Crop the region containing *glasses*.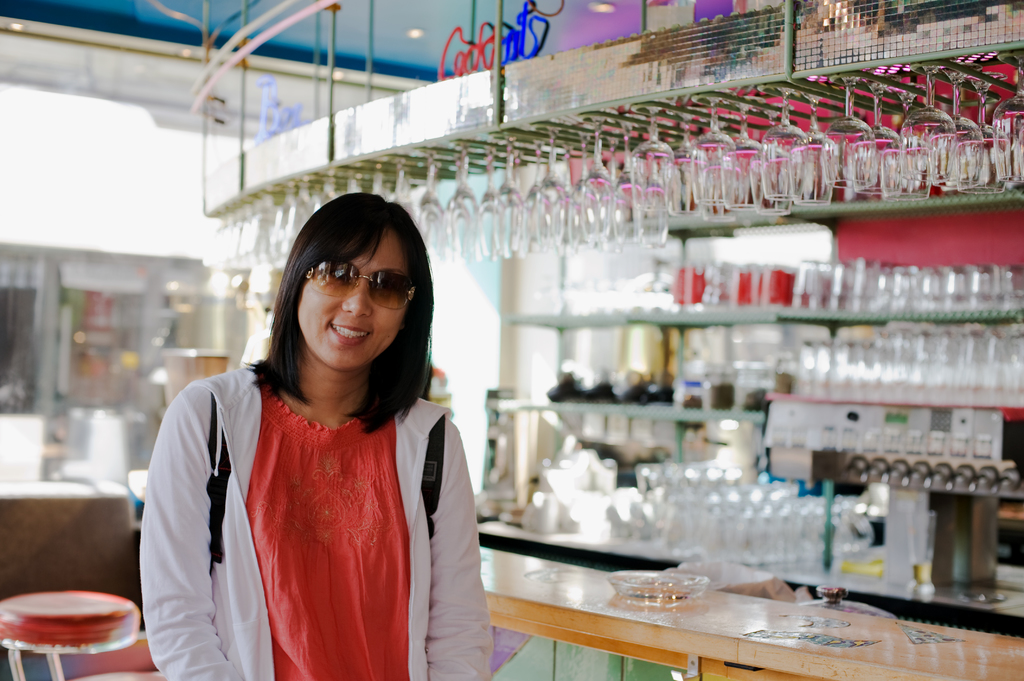
Crop region: (276,260,409,309).
